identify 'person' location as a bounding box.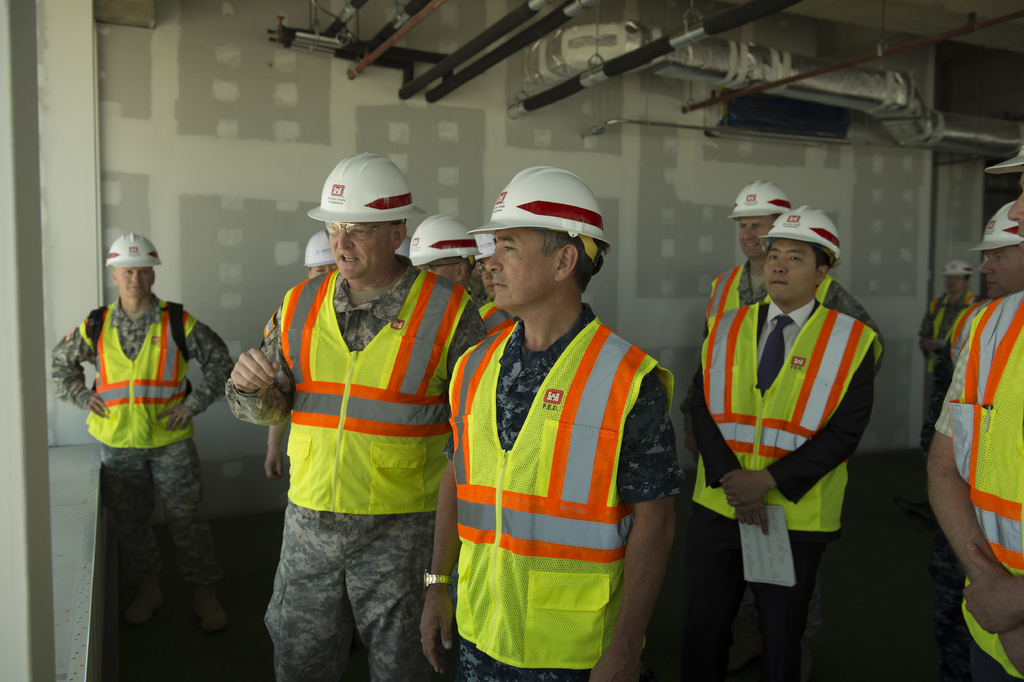
locate(913, 136, 1023, 676).
